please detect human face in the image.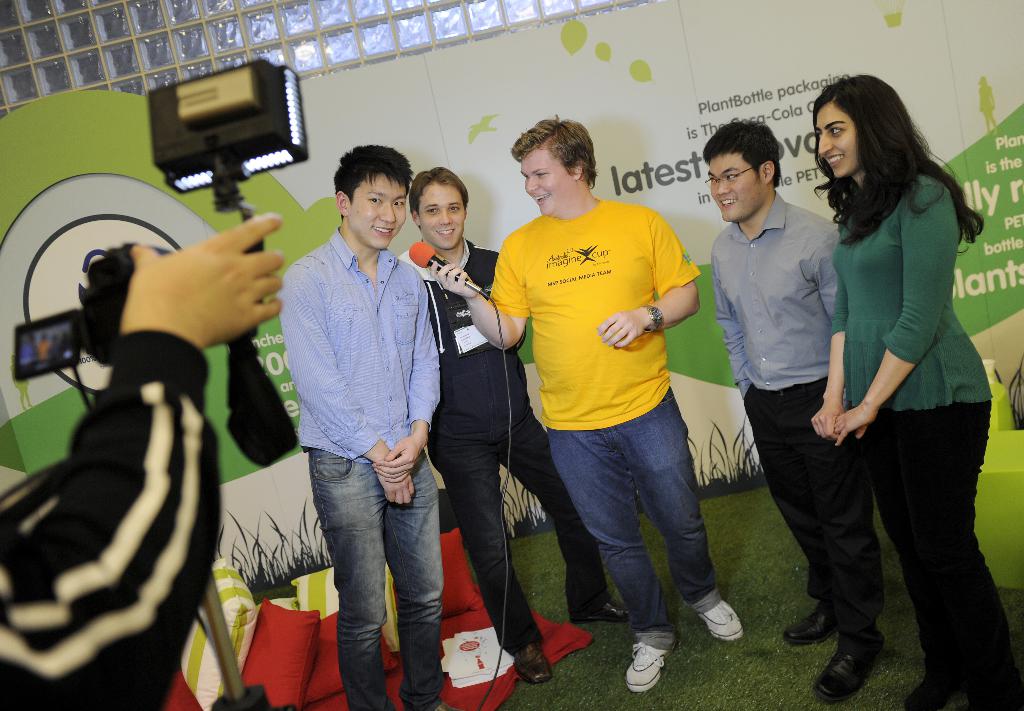
x1=702 y1=145 x2=762 y2=218.
